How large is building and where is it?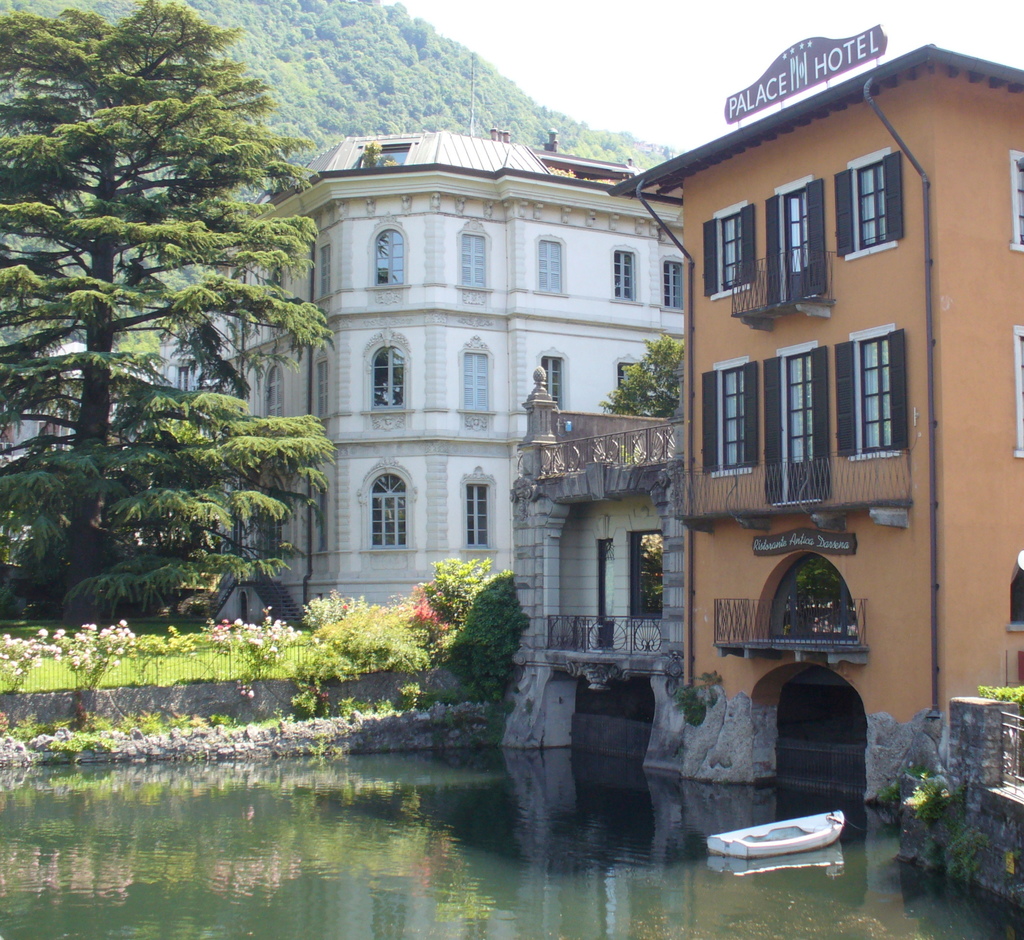
Bounding box: (x1=166, y1=123, x2=680, y2=616).
